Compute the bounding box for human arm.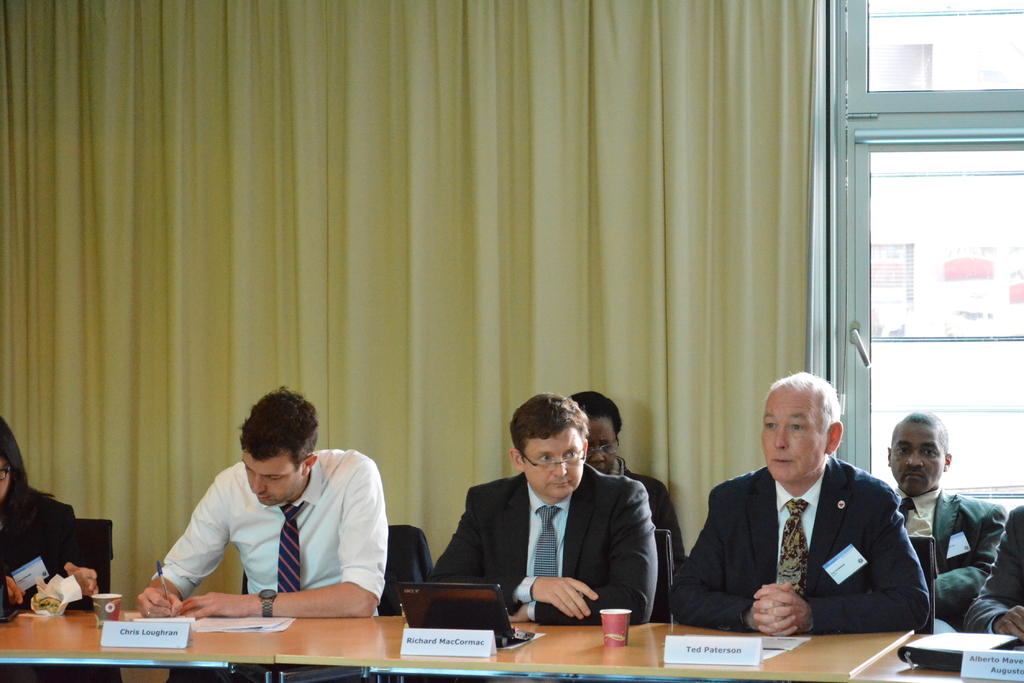
rect(753, 488, 934, 635).
